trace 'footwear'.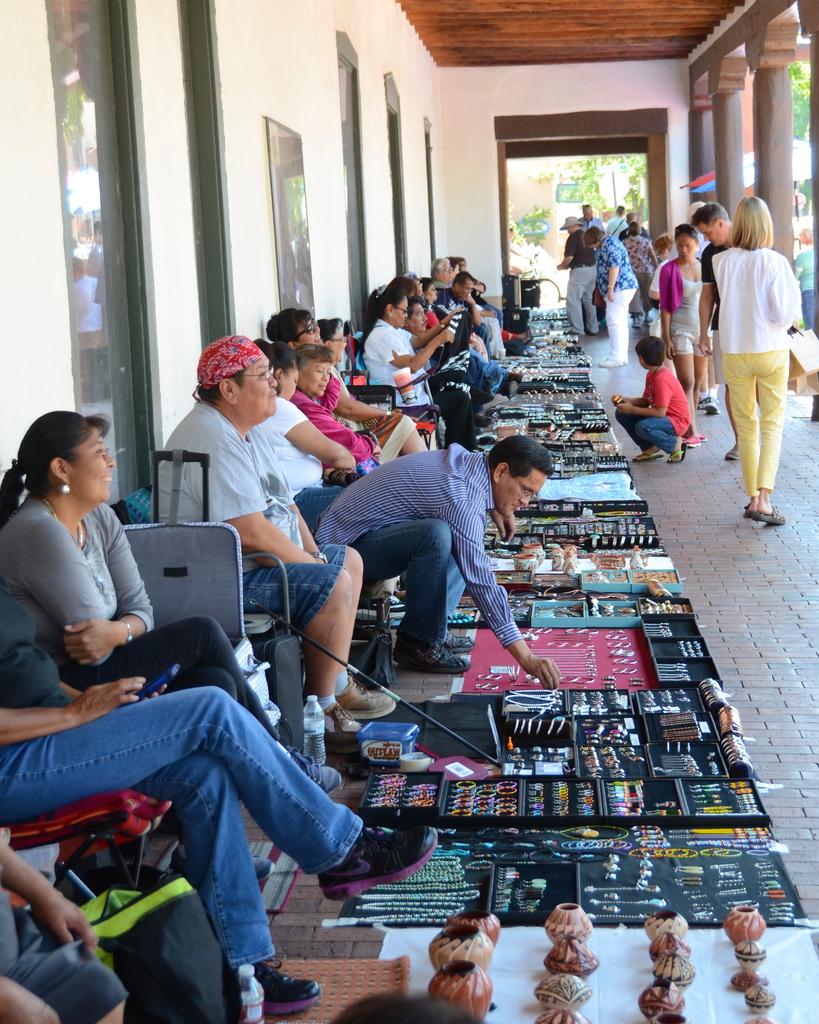
Traced to {"x1": 321, "y1": 697, "x2": 365, "y2": 753}.
